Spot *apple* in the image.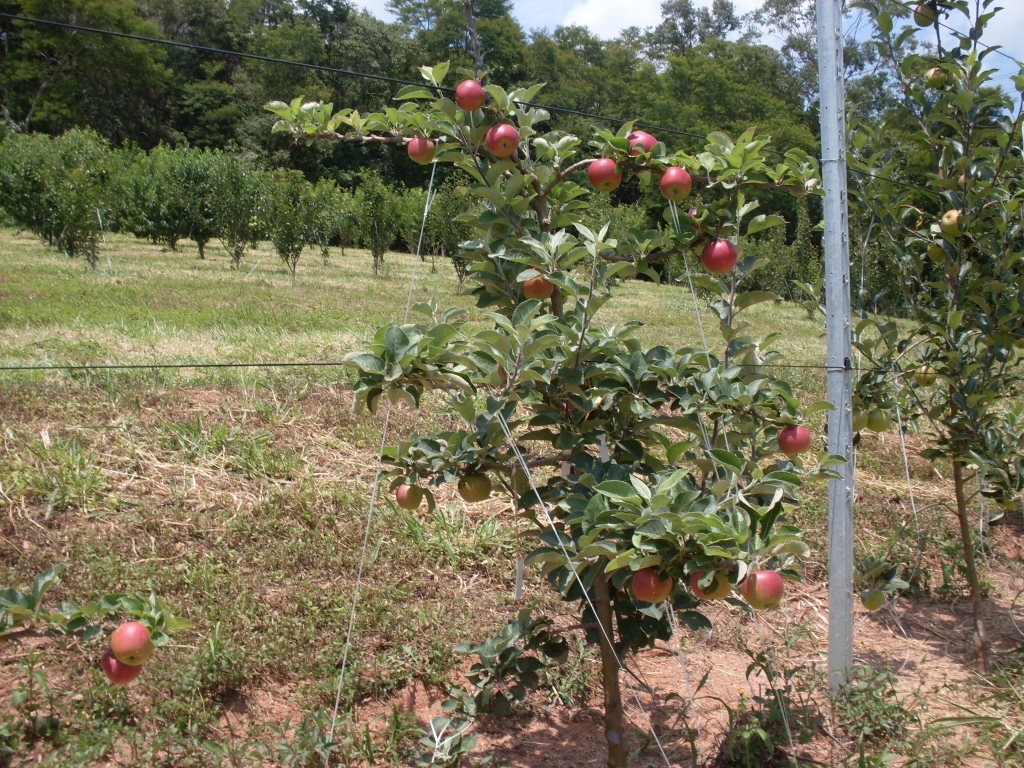
*apple* found at Rect(455, 476, 491, 503).
